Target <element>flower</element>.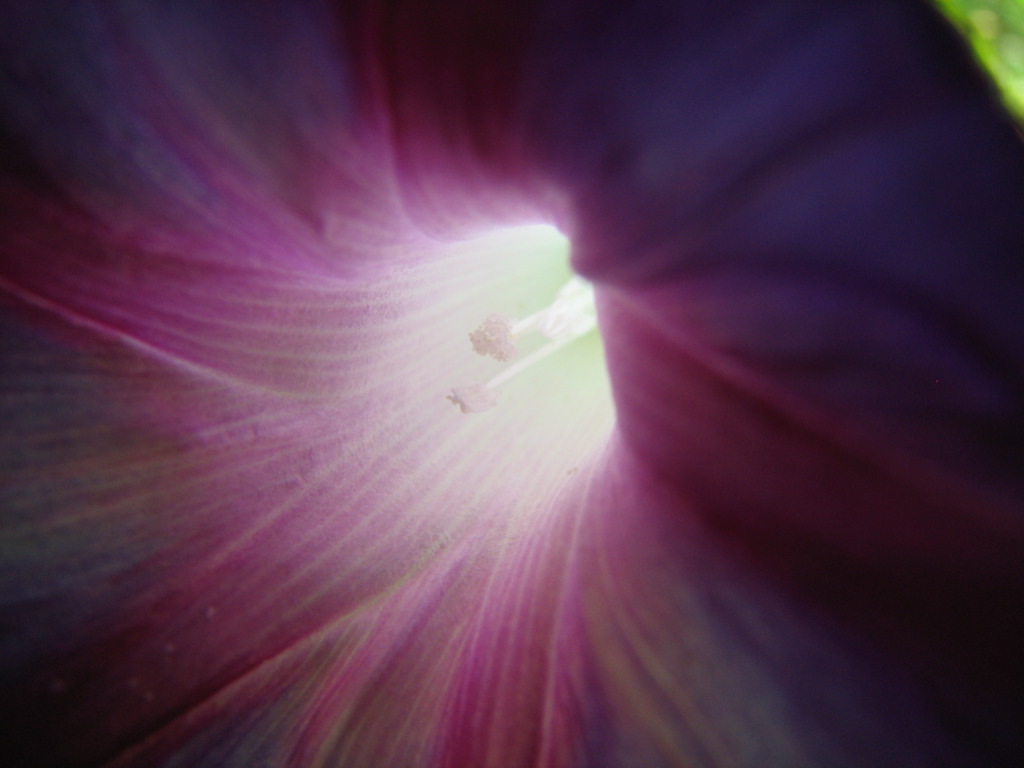
Target region: x1=8, y1=0, x2=1007, y2=733.
